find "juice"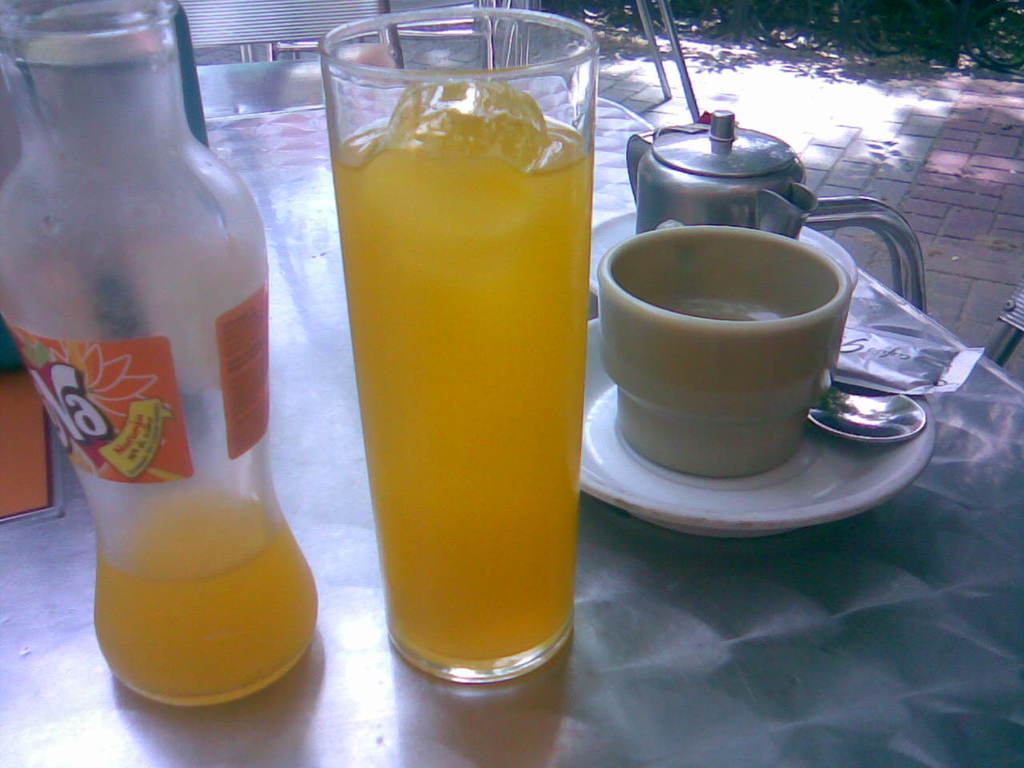
[x1=330, y1=114, x2=593, y2=659]
